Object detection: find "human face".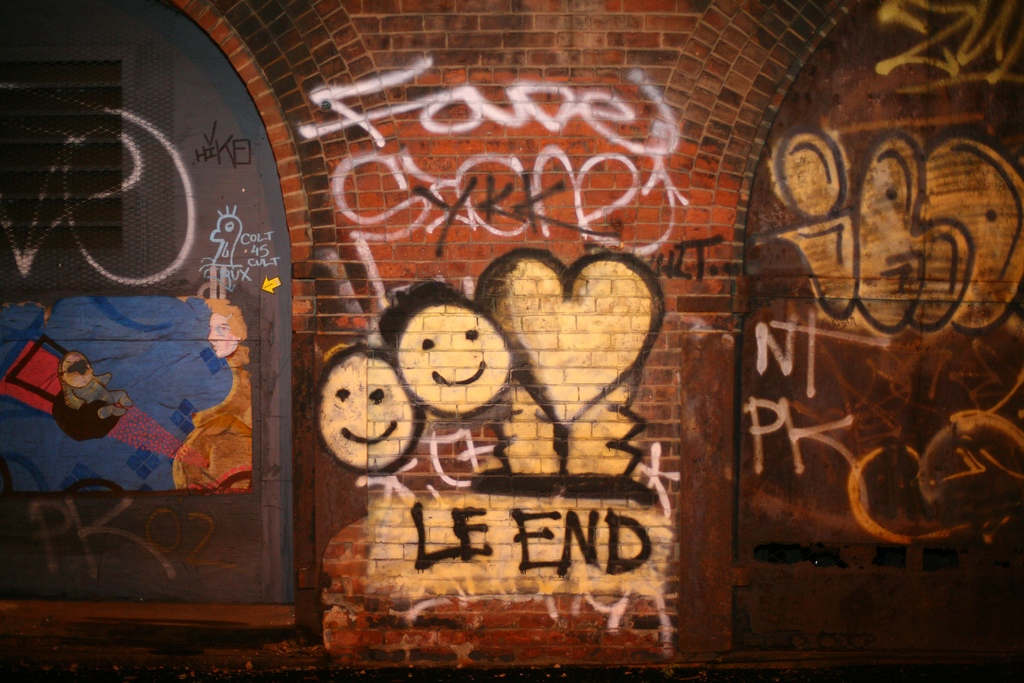
{"left": 317, "top": 353, "right": 417, "bottom": 471}.
